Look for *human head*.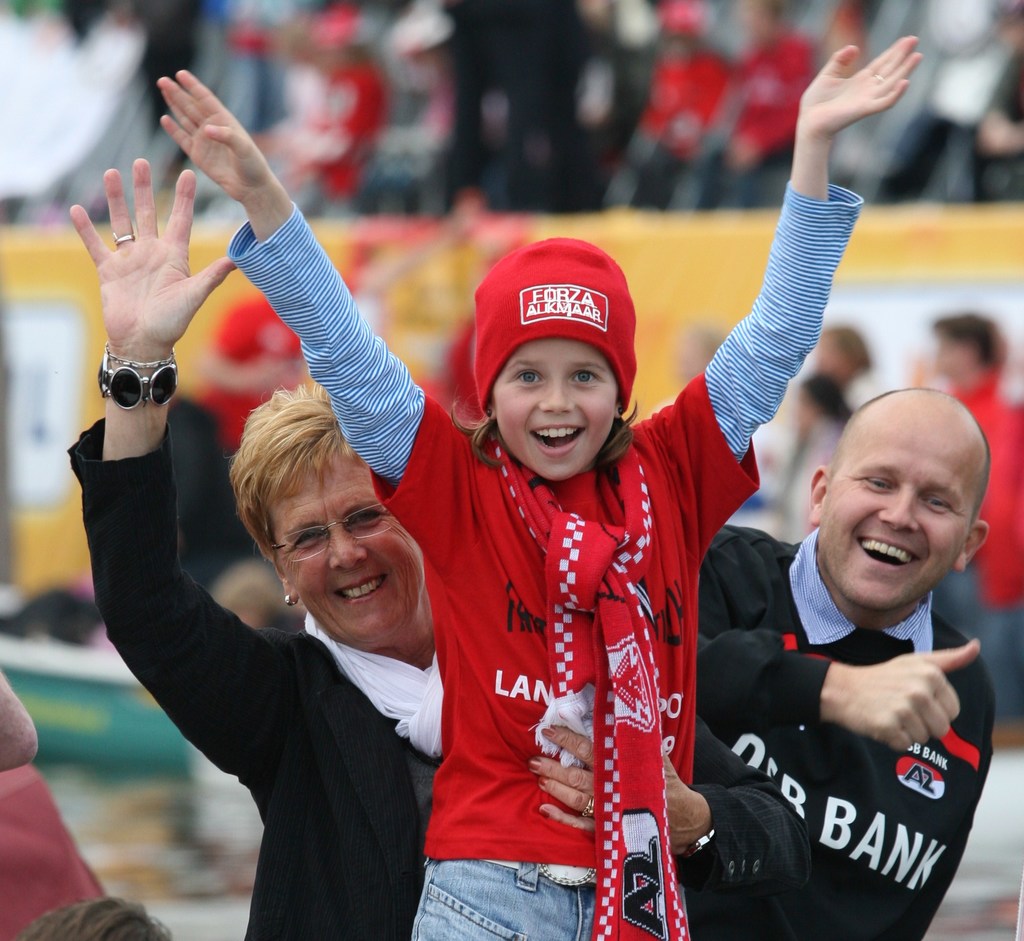
Found: x1=804, y1=391, x2=996, y2=611.
